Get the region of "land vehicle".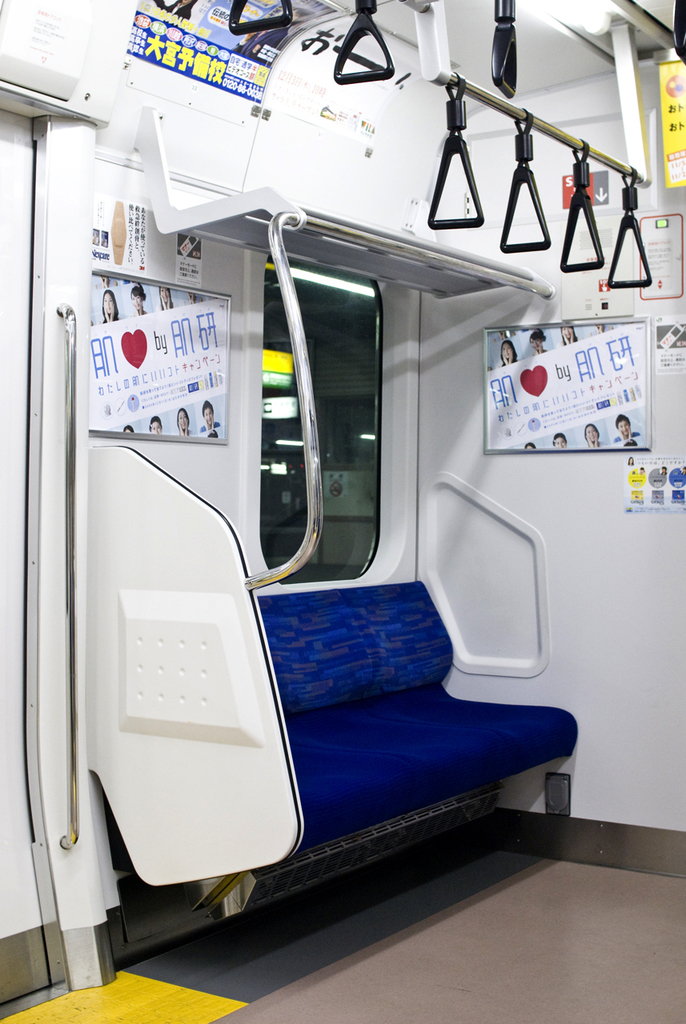
pyautogui.locateOnScreen(12, 20, 612, 1023).
